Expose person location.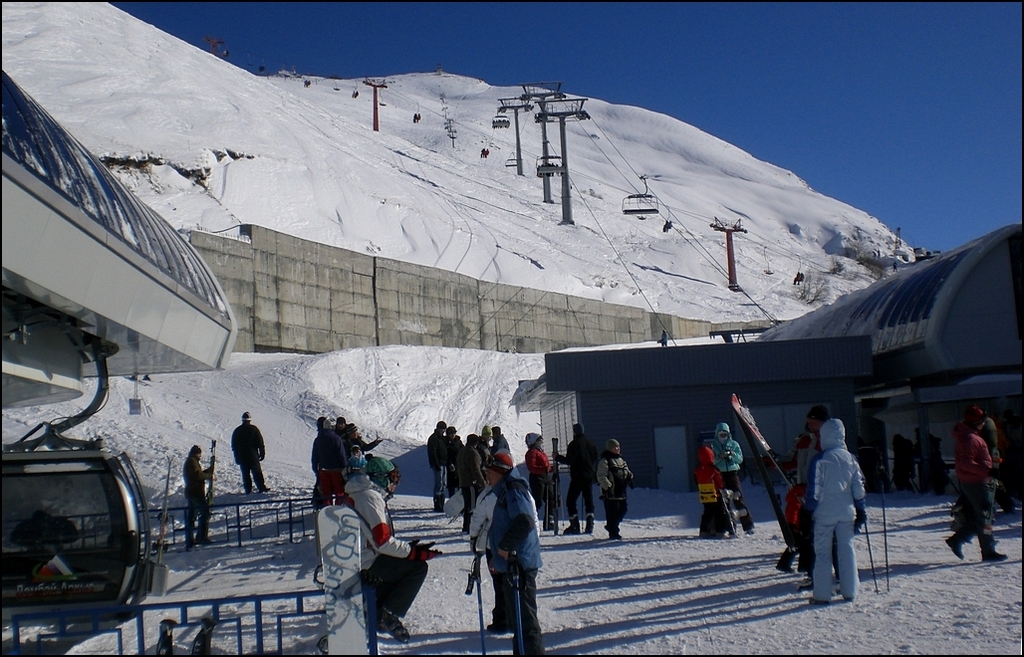
Exposed at rect(593, 438, 635, 541).
